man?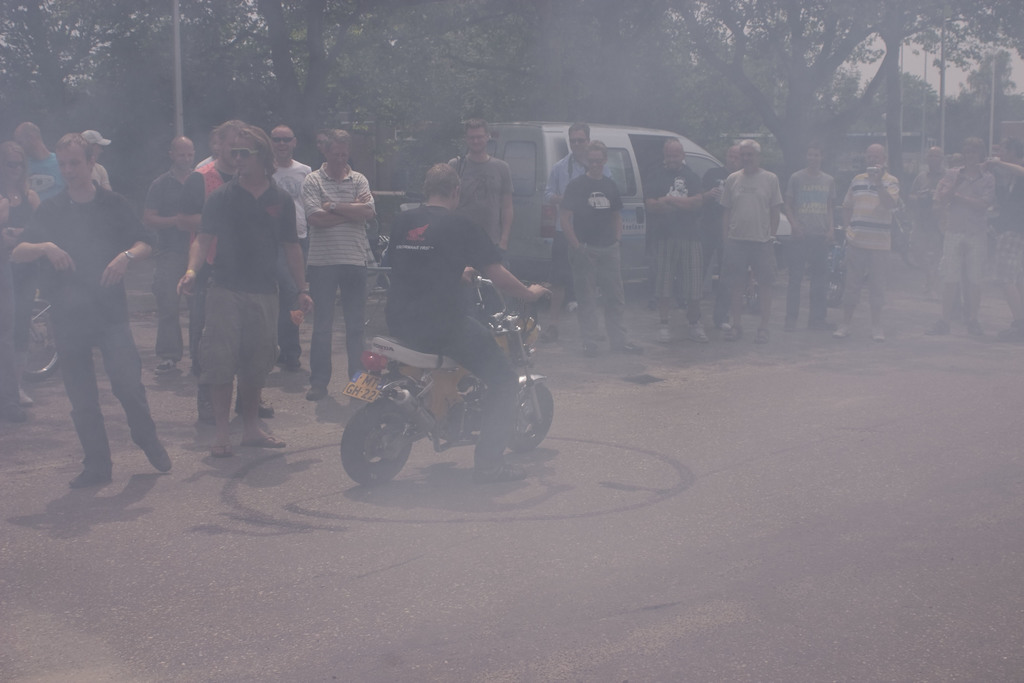
[x1=721, y1=136, x2=785, y2=343]
